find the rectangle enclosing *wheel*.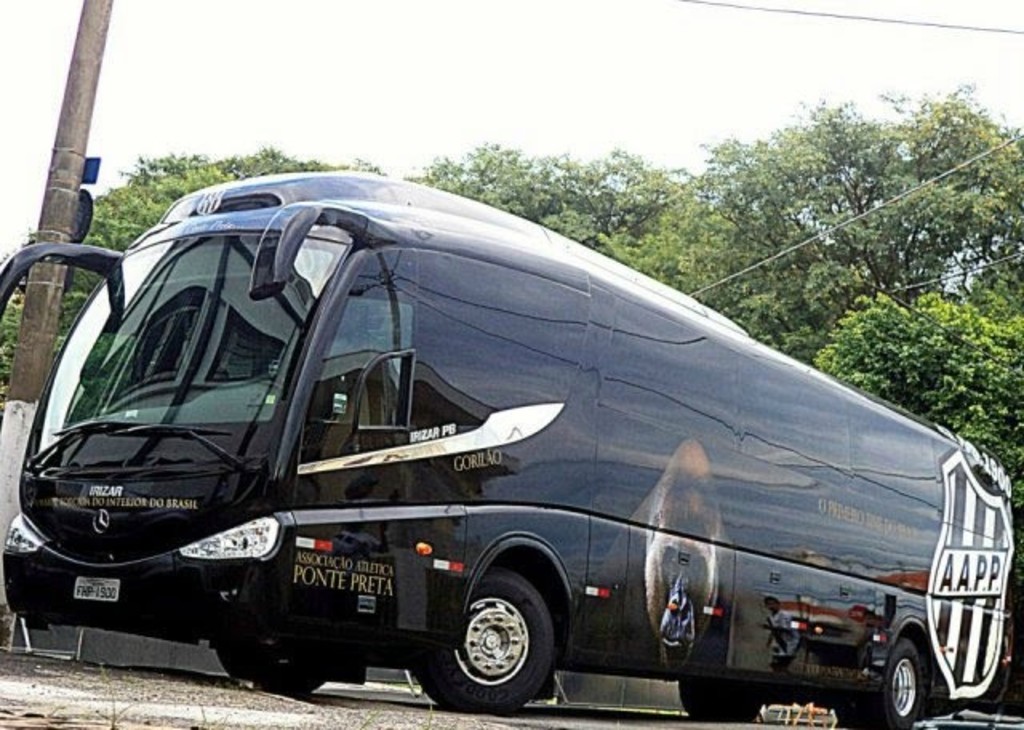
box=[682, 680, 765, 725].
